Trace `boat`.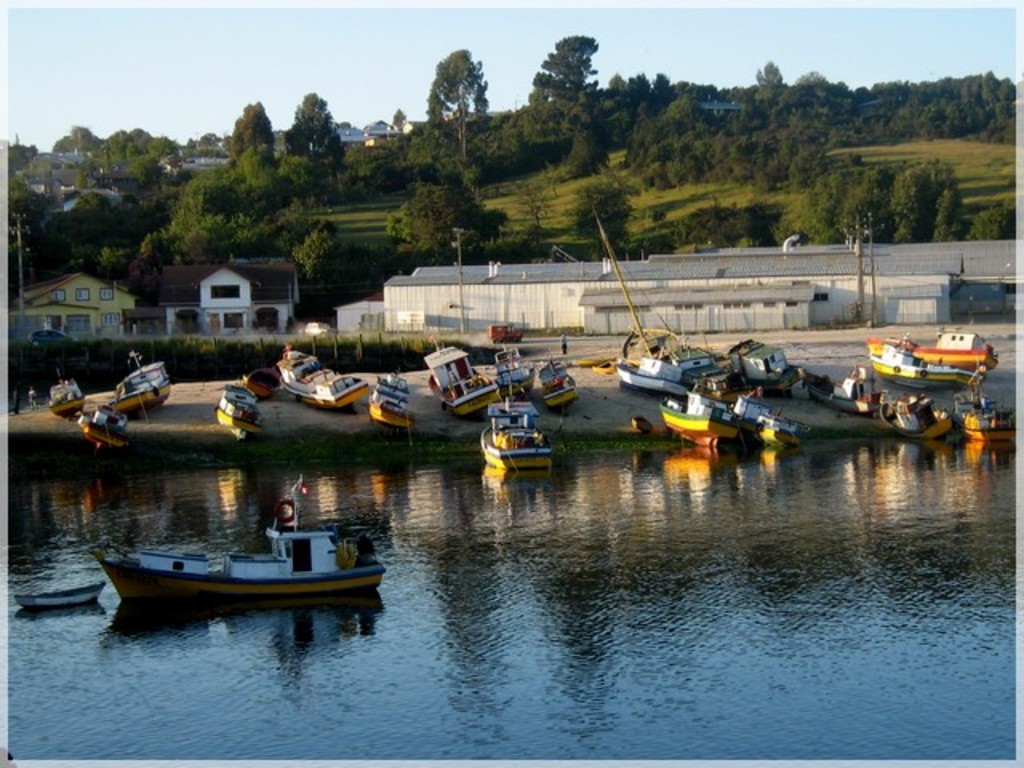
Traced to bbox=(669, 328, 722, 384).
